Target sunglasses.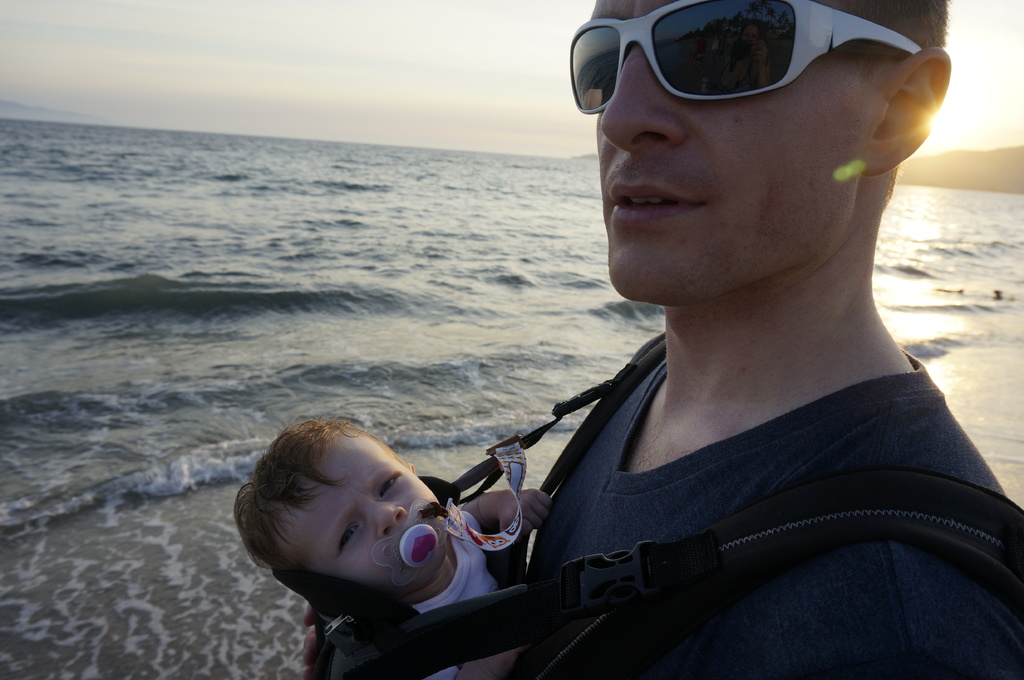
Target region: 566/0/920/114.
